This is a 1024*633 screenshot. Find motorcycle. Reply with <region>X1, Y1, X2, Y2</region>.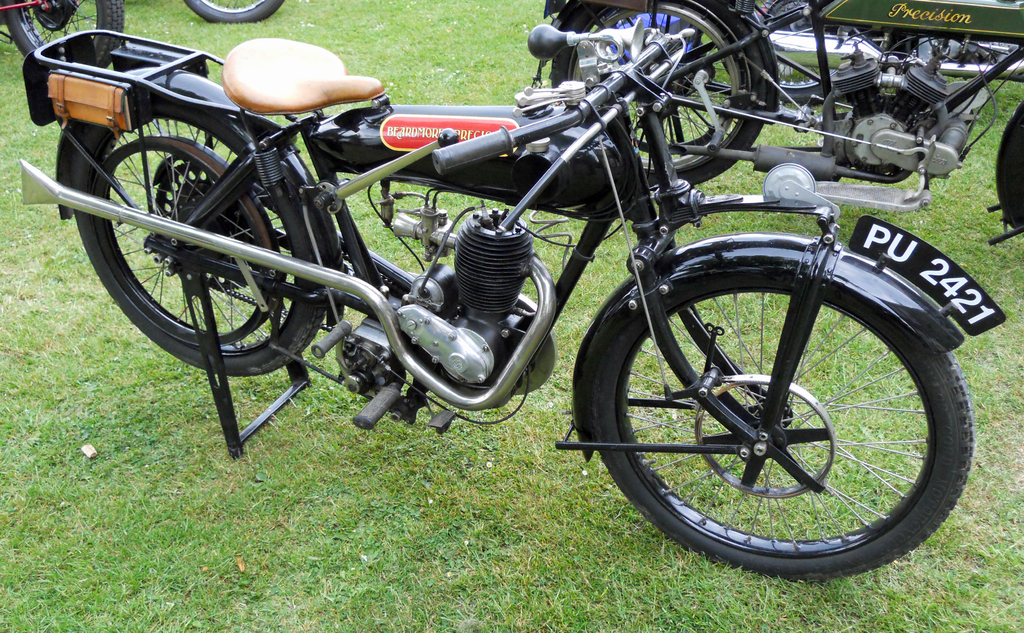
<region>175, 0, 294, 28</region>.
